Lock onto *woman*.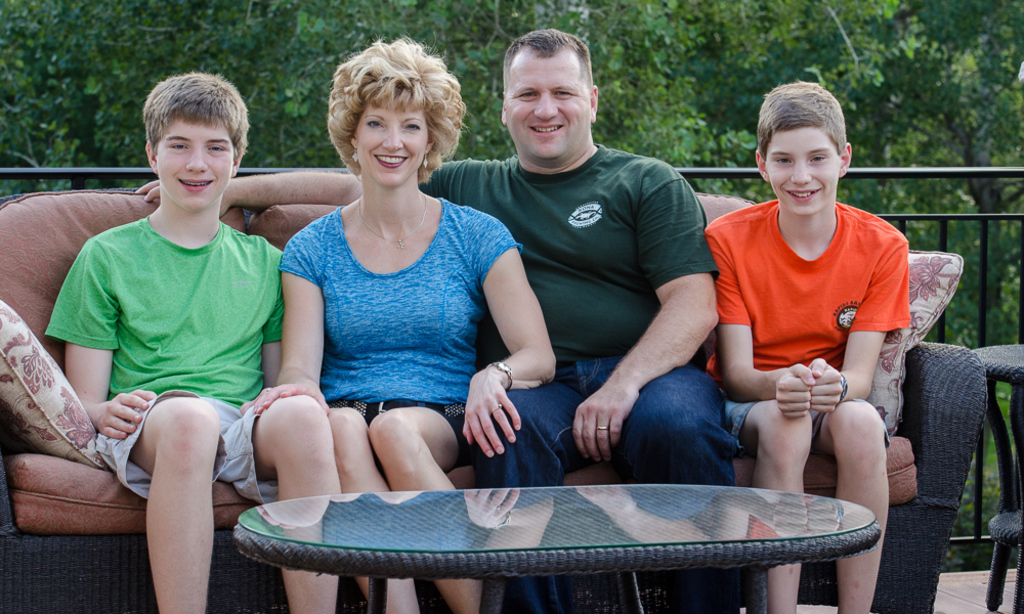
Locked: select_region(259, 44, 520, 508).
